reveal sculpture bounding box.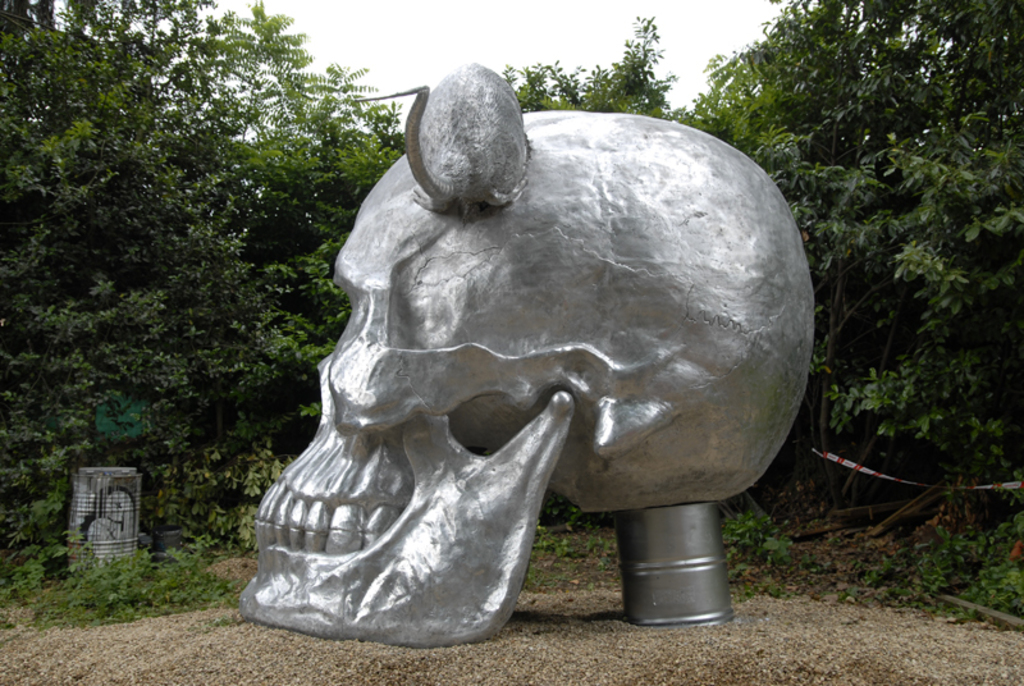
Revealed: BBox(251, 65, 831, 663).
